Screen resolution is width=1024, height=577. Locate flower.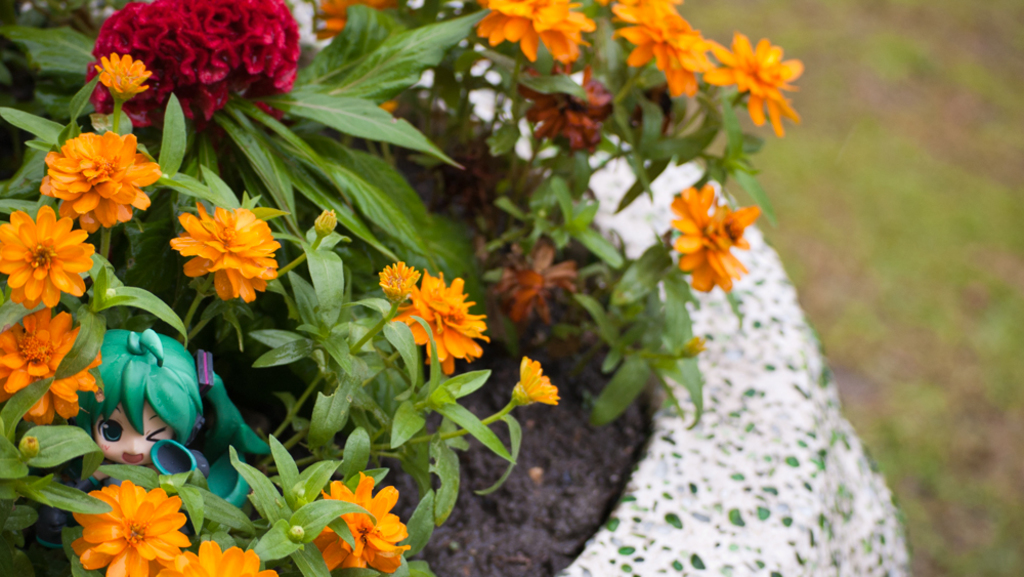
x1=669, y1=179, x2=757, y2=291.
